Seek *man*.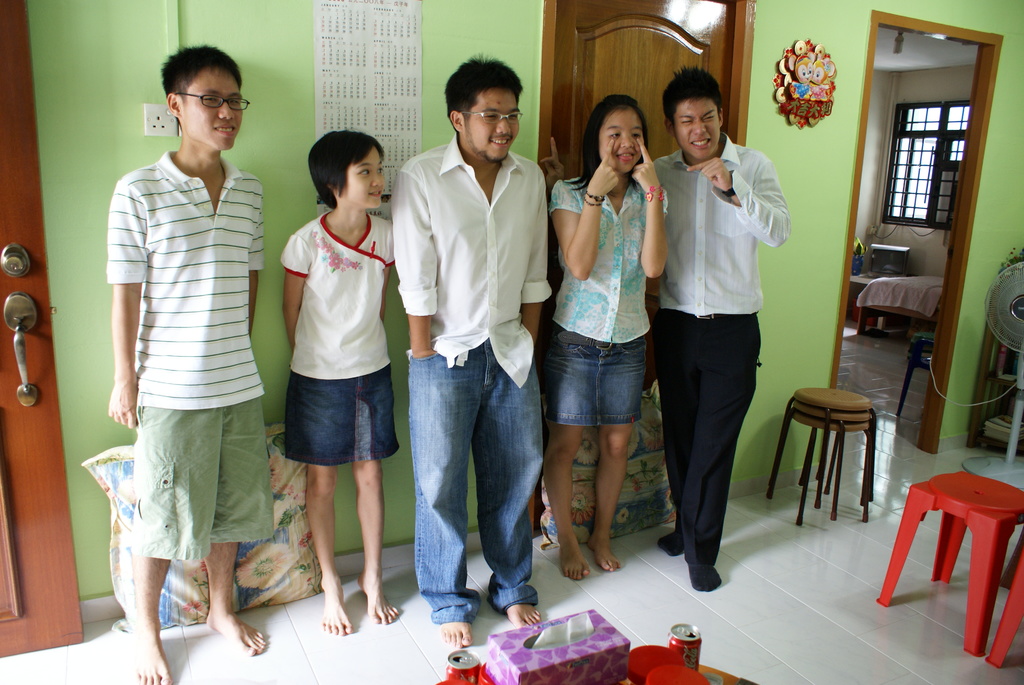
(x1=640, y1=63, x2=790, y2=603).
